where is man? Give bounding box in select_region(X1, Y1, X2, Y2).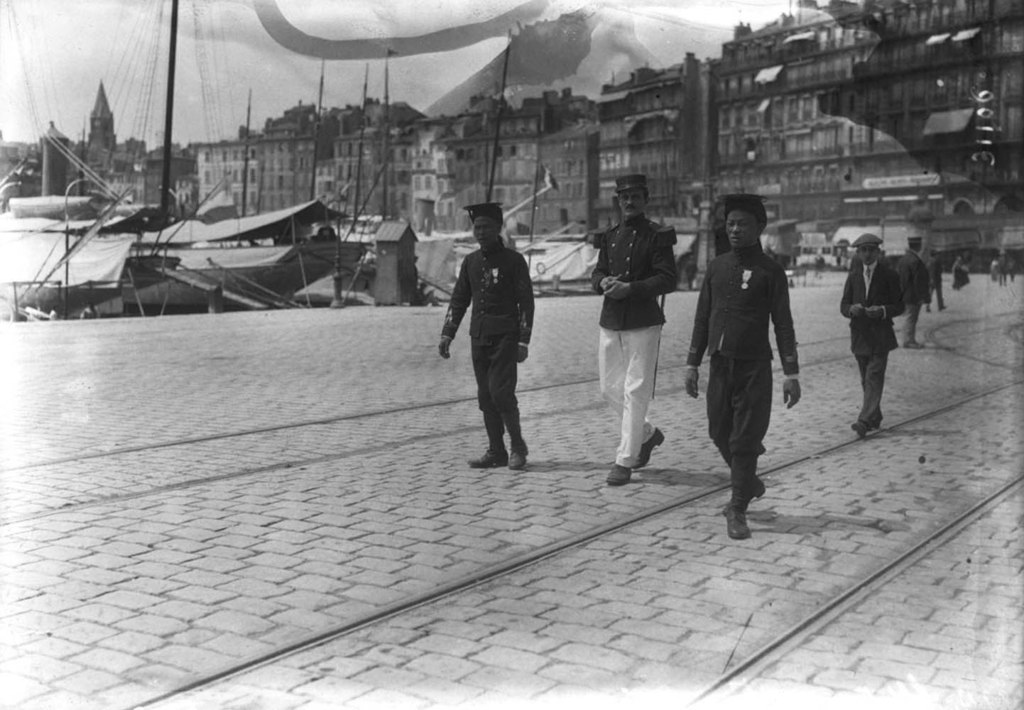
select_region(837, 231, 901, 426).
